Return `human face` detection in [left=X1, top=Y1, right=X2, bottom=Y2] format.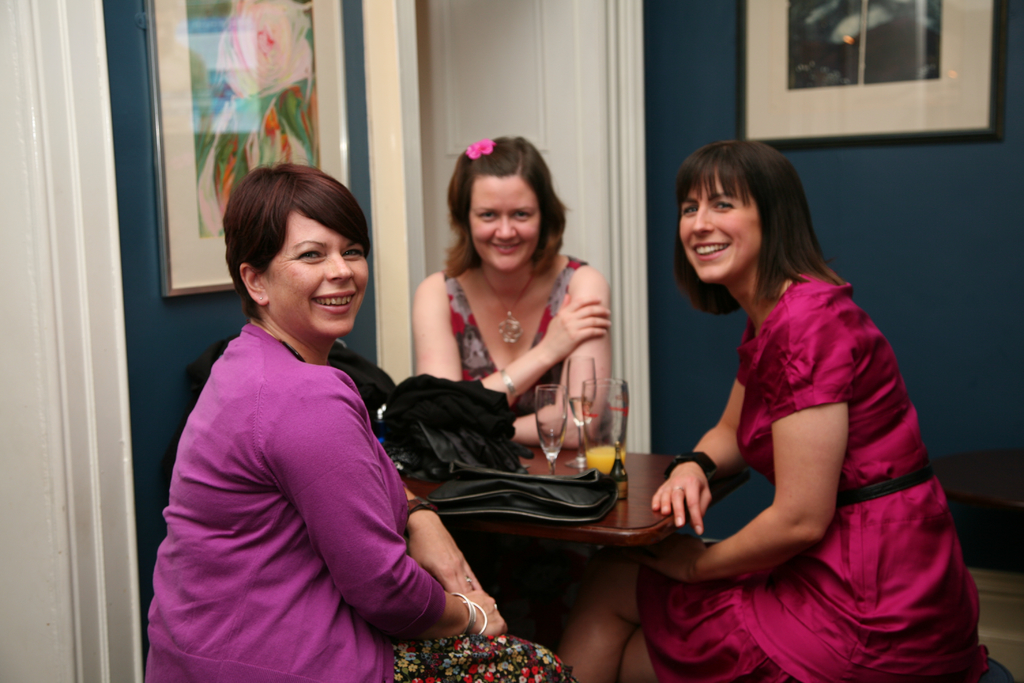
[left=471, top=176, right=541, bottom=273].
